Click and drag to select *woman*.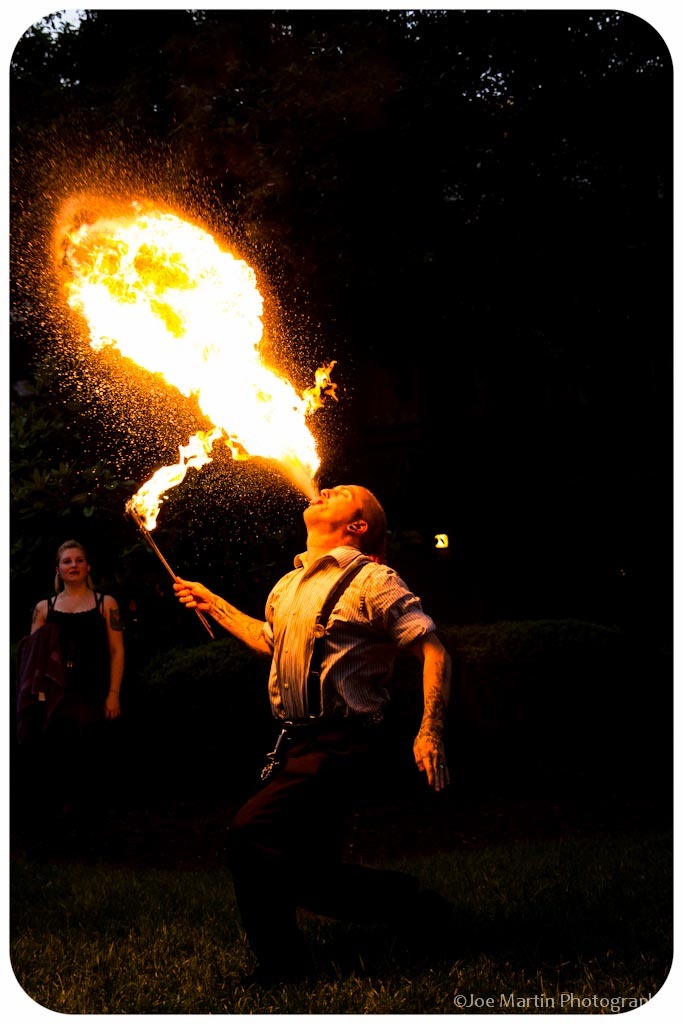
Selection: [21, 532, 129, 762].
